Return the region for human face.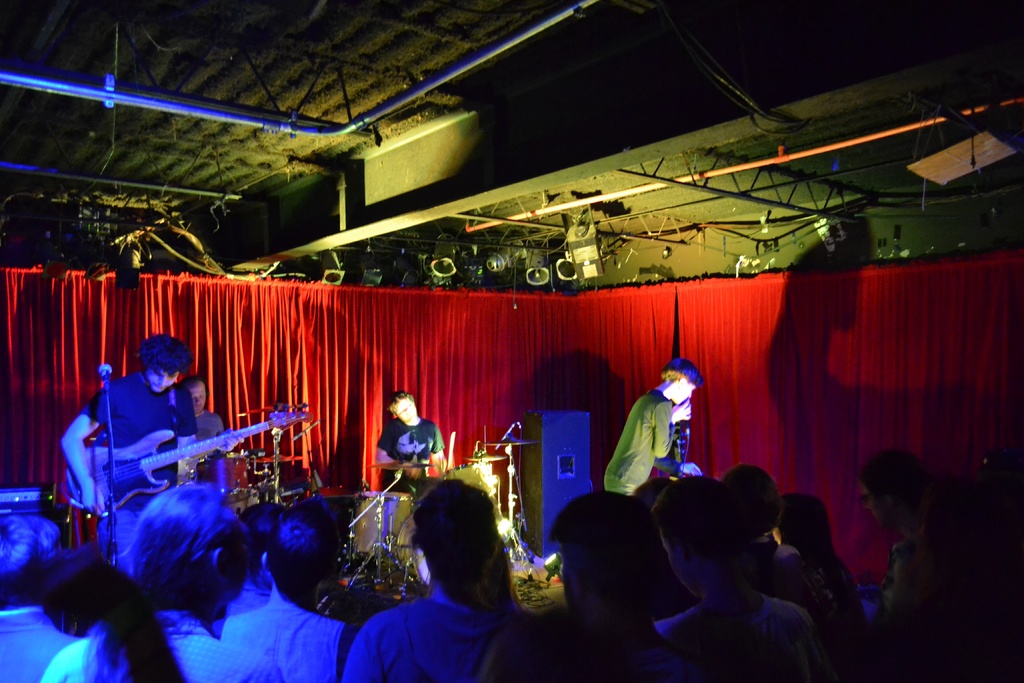
region(678, 385, 696, 404).
